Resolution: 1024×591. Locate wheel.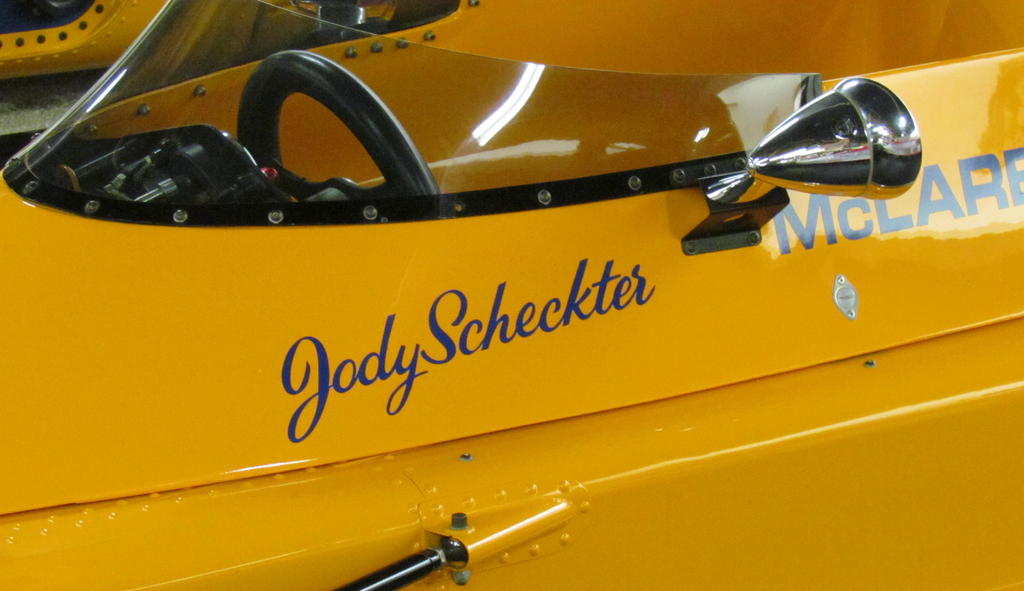
rect(235, 43, 438, 198).
